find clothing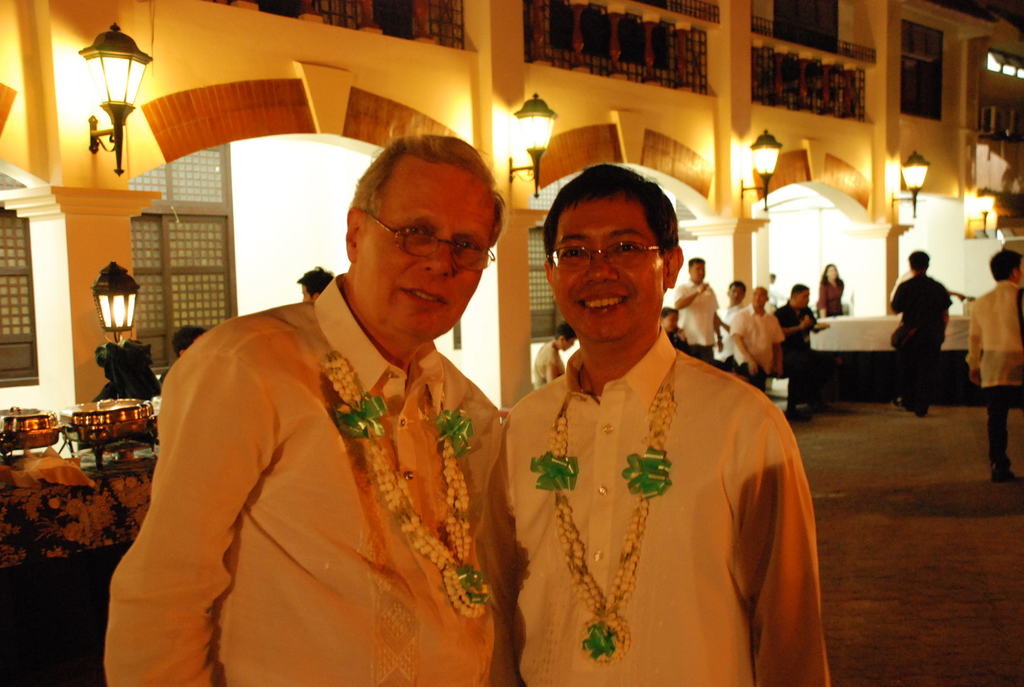
rect(671, 280, 721, 352)
